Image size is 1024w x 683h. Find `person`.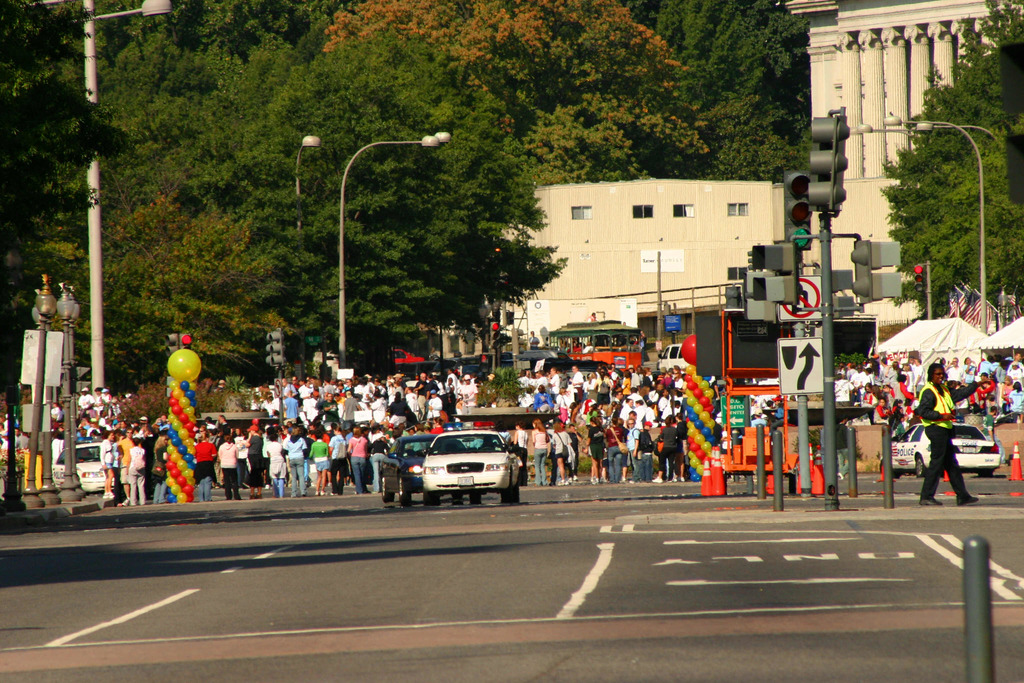
(x1=234, y1=434, x2=253, y2=490).
